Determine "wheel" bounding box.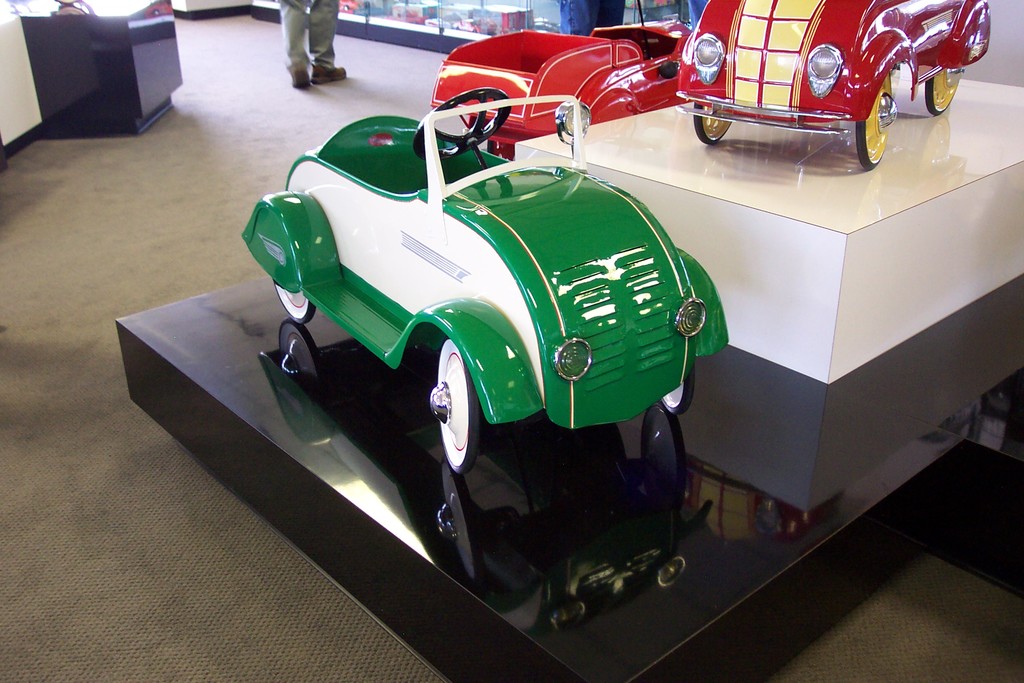
Determined: detection(434, 343, 479, 474).
